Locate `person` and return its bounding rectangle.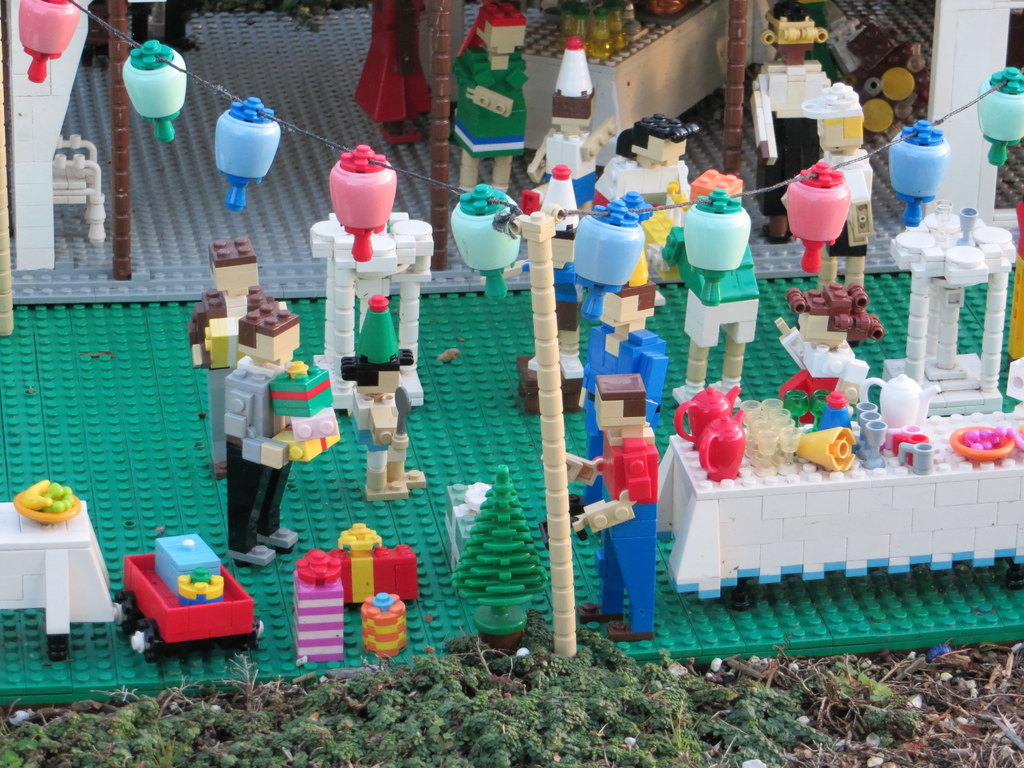
562/375/660/646.
